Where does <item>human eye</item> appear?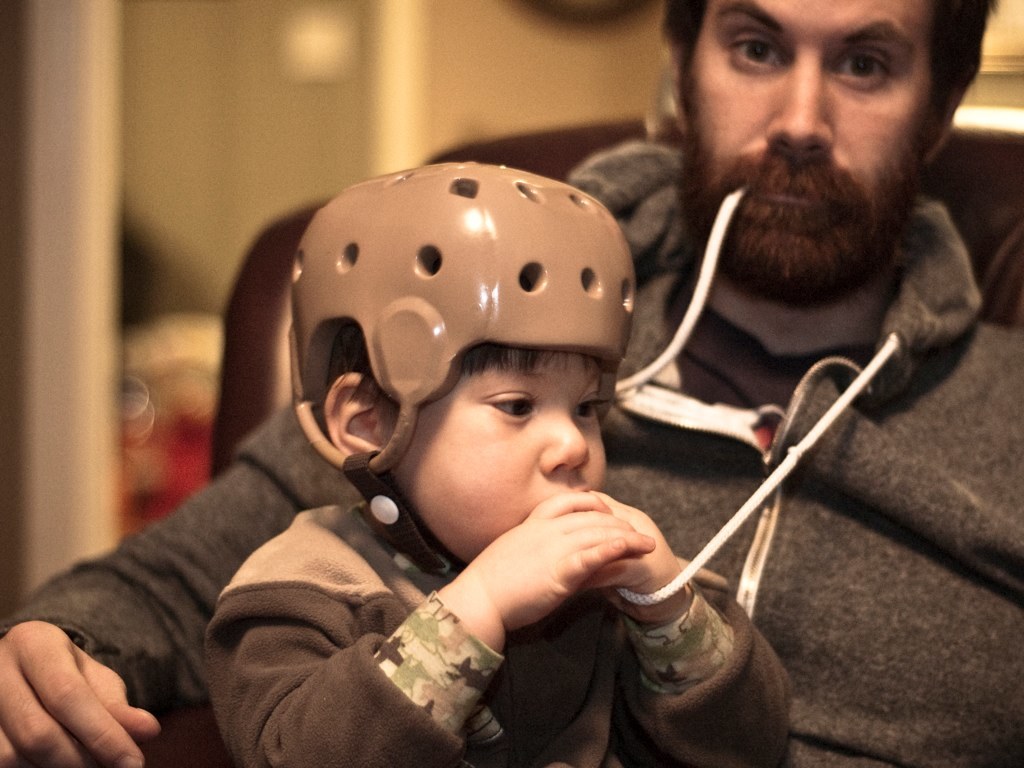
Appears at left=831, top=41, right=901, bottom=90.
